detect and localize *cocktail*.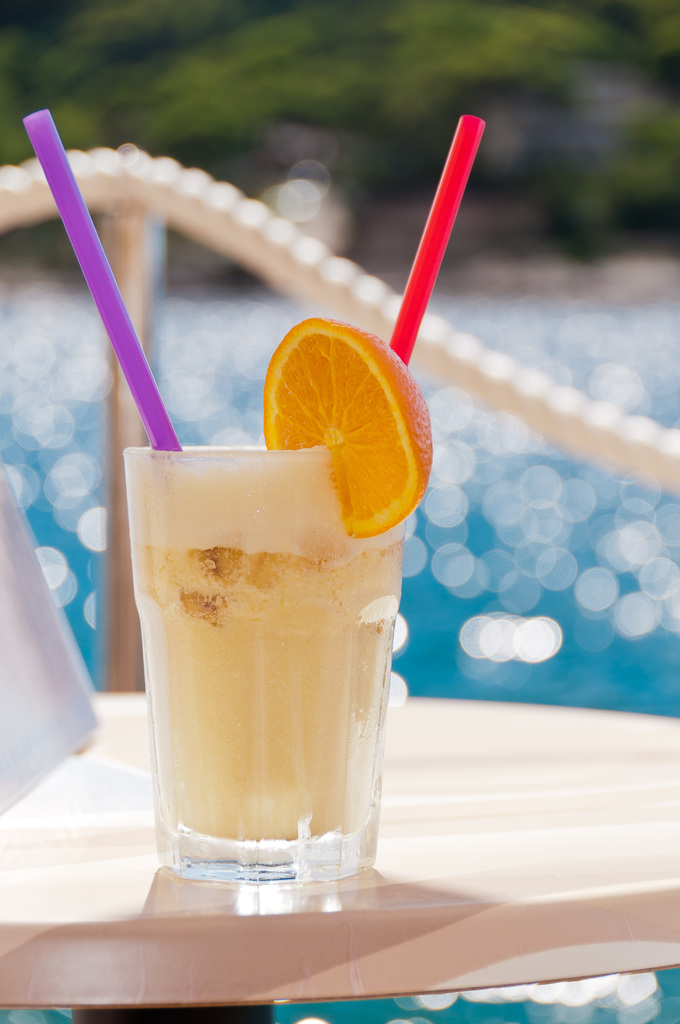
Localized at select_region(22, 102, 492, 893).
